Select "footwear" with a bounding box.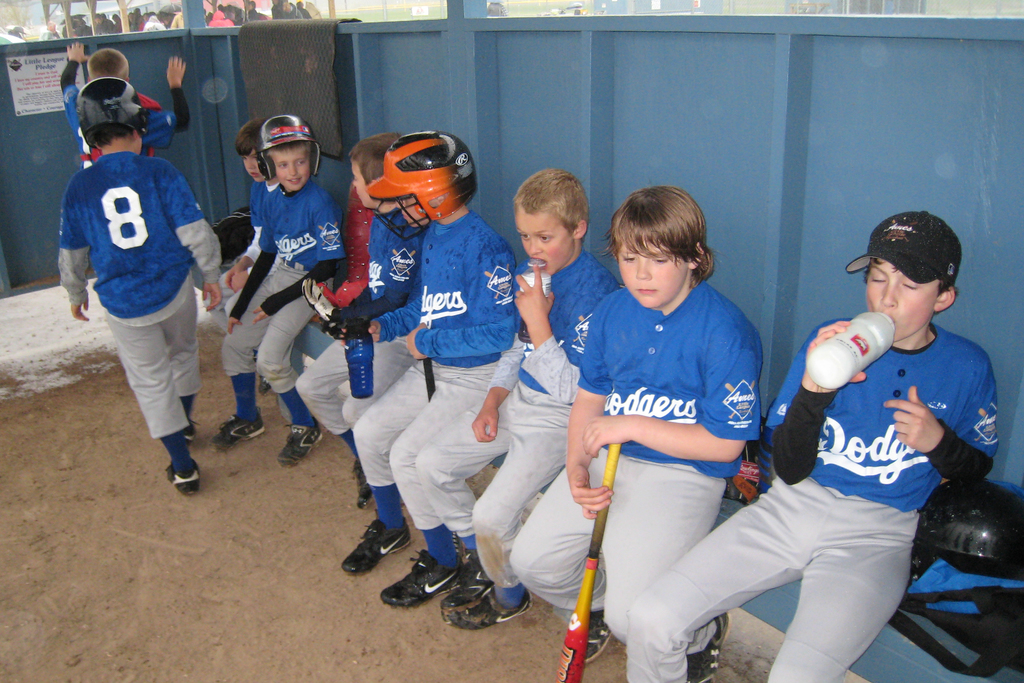
Rect(342, 508, 413, 580).
